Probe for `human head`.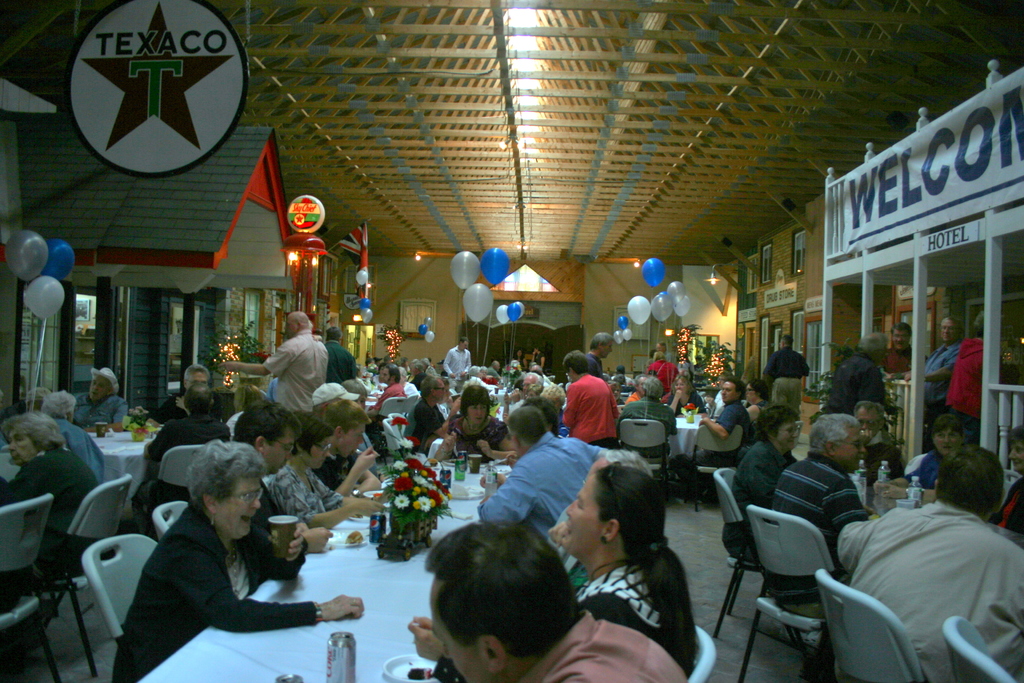
Probe result: 506,406,544,461.
